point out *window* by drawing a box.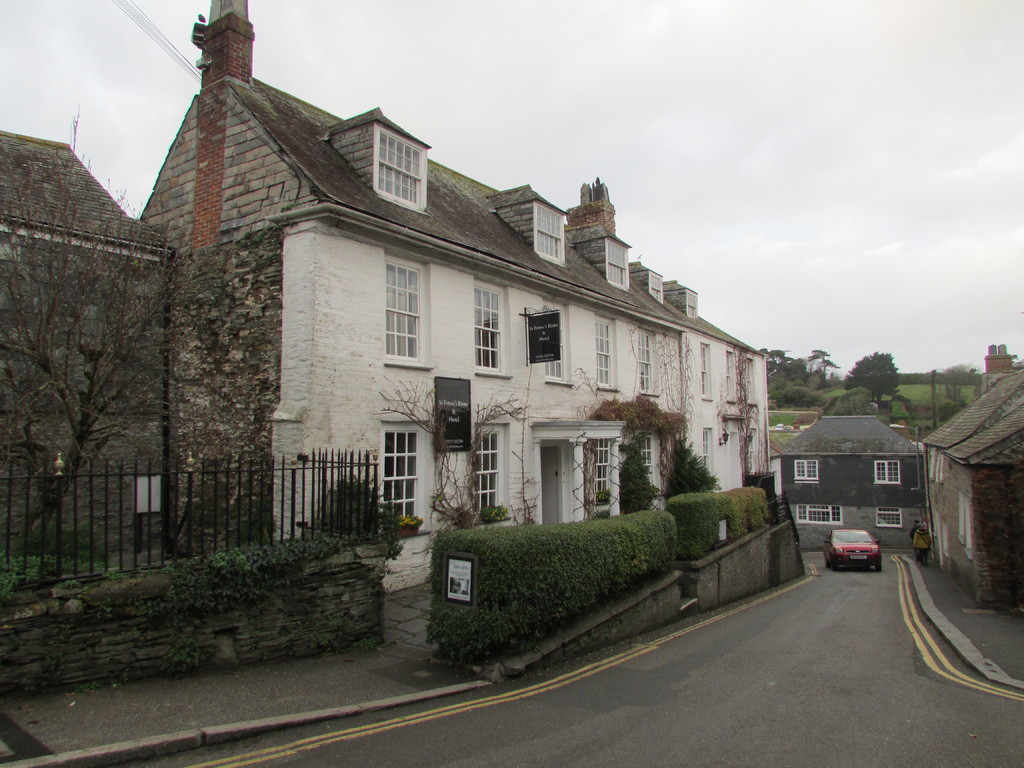
<region>640, 333, 657, 396</region>.
